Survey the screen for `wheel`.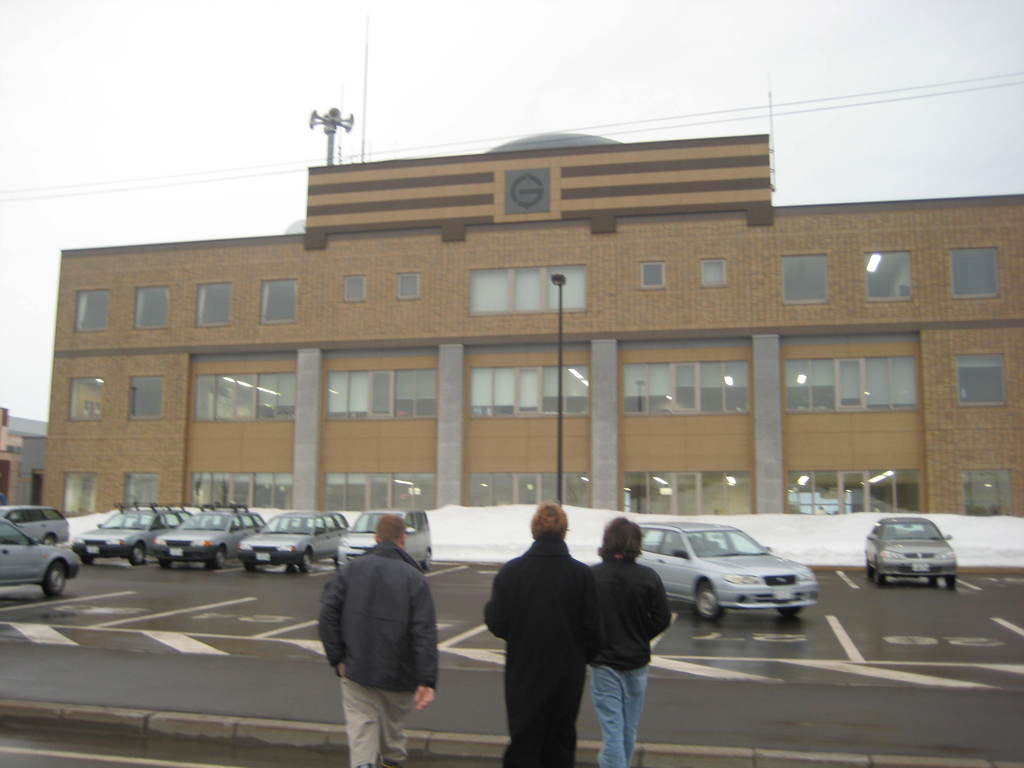
Survey found: locate(876, 573, 885, 588).
